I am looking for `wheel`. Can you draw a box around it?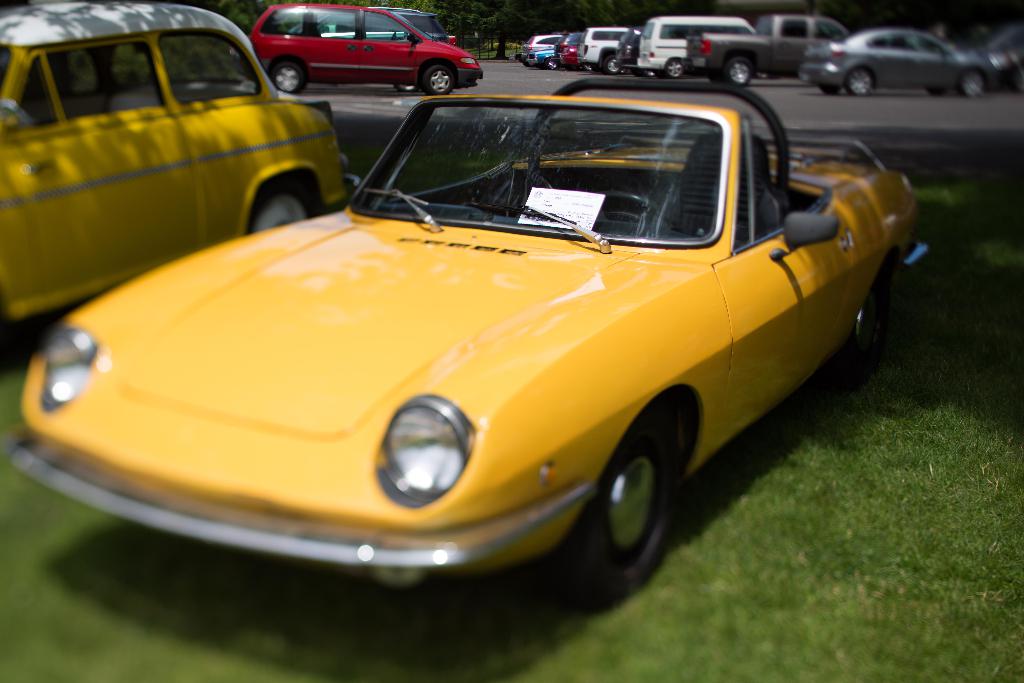
Sure, the bounding box is BBox(422, 65, 452, 94).
